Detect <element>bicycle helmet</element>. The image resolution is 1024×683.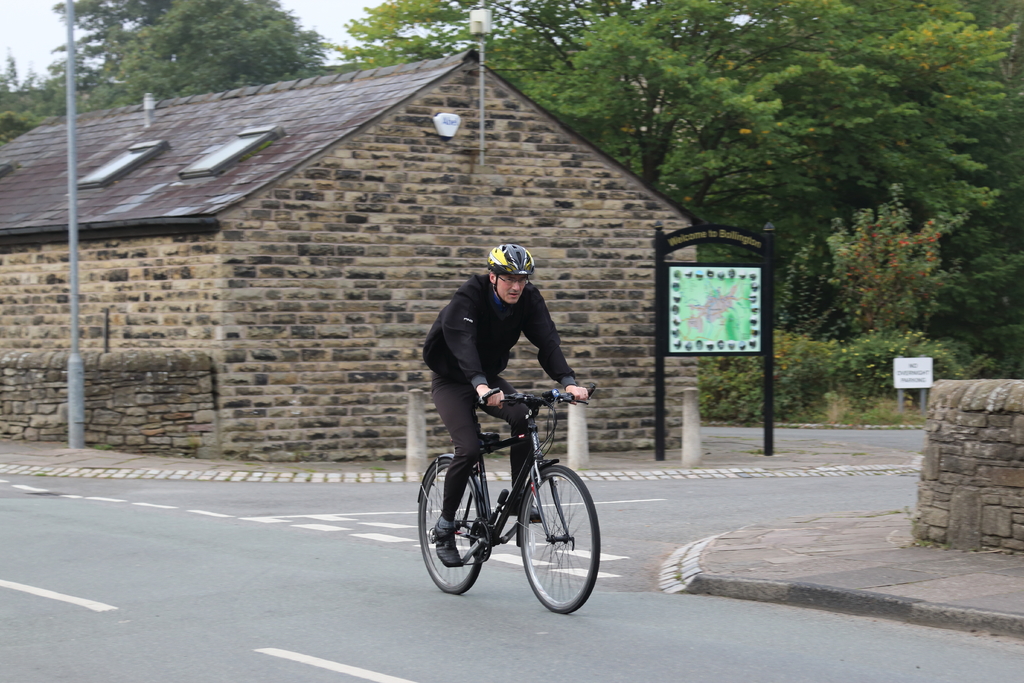
<bbox>479, 243, 540, 311</bbox>.
